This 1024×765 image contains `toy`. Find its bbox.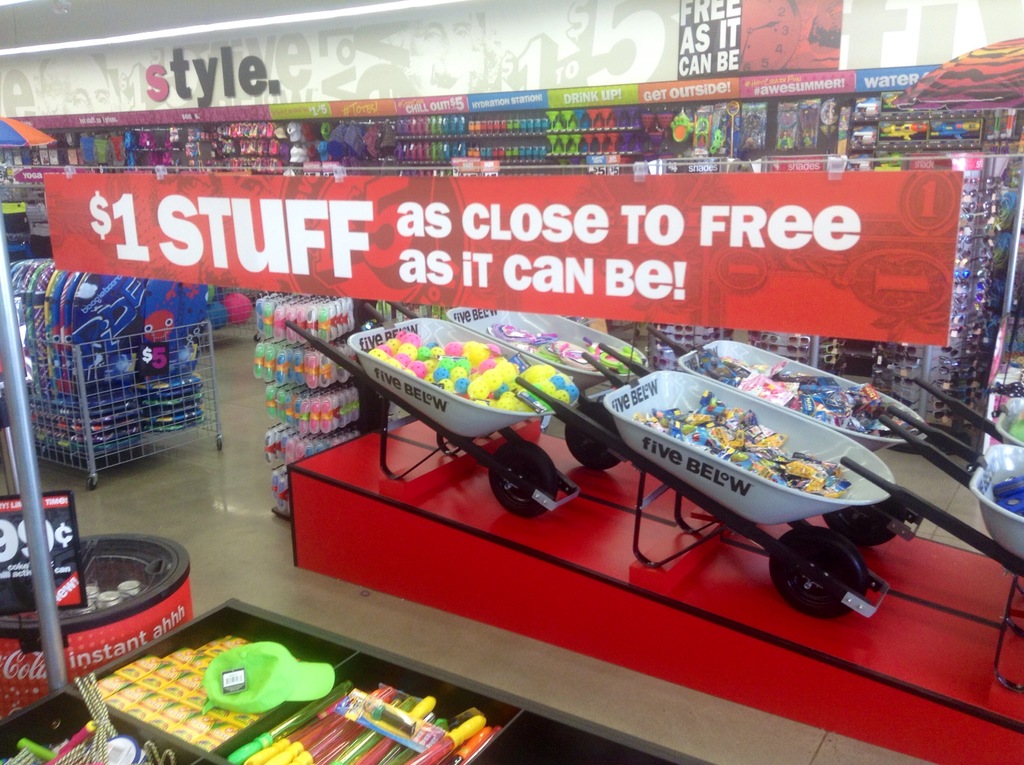
box(209, 283, 216, 302).
